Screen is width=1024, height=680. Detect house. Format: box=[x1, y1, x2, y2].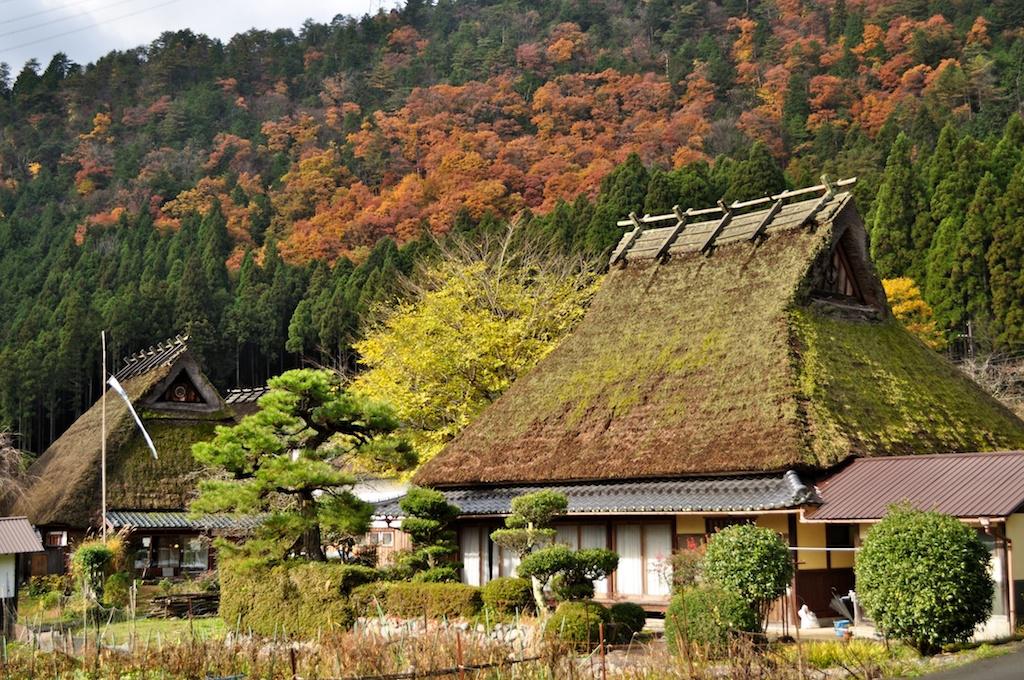
box=[410, 174, 1023, 639].
